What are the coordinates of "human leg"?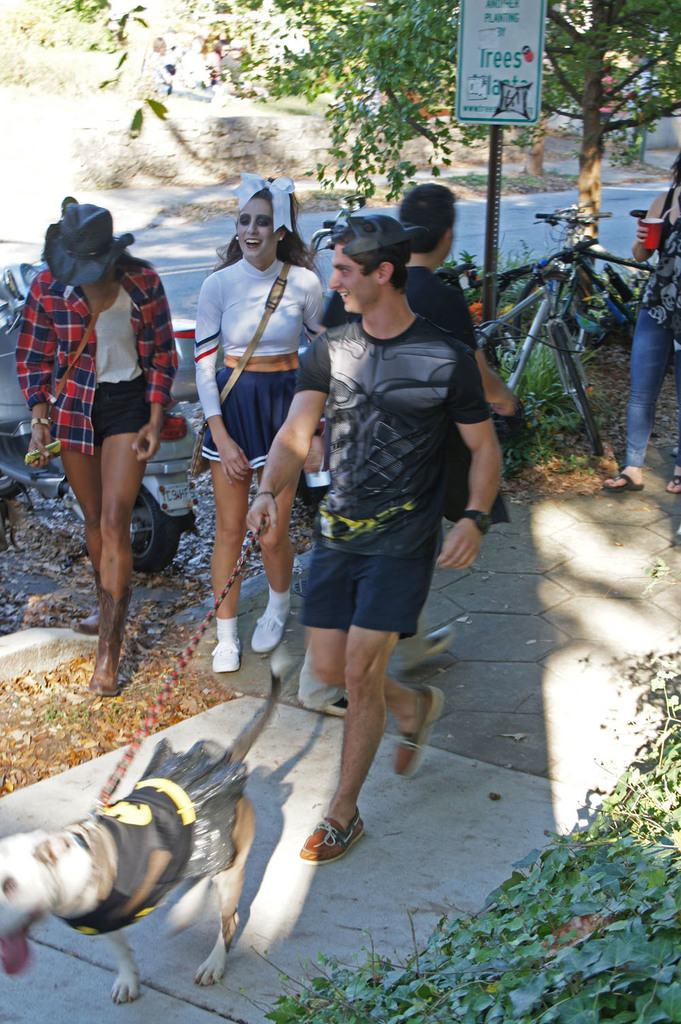
207 360 245 666.
